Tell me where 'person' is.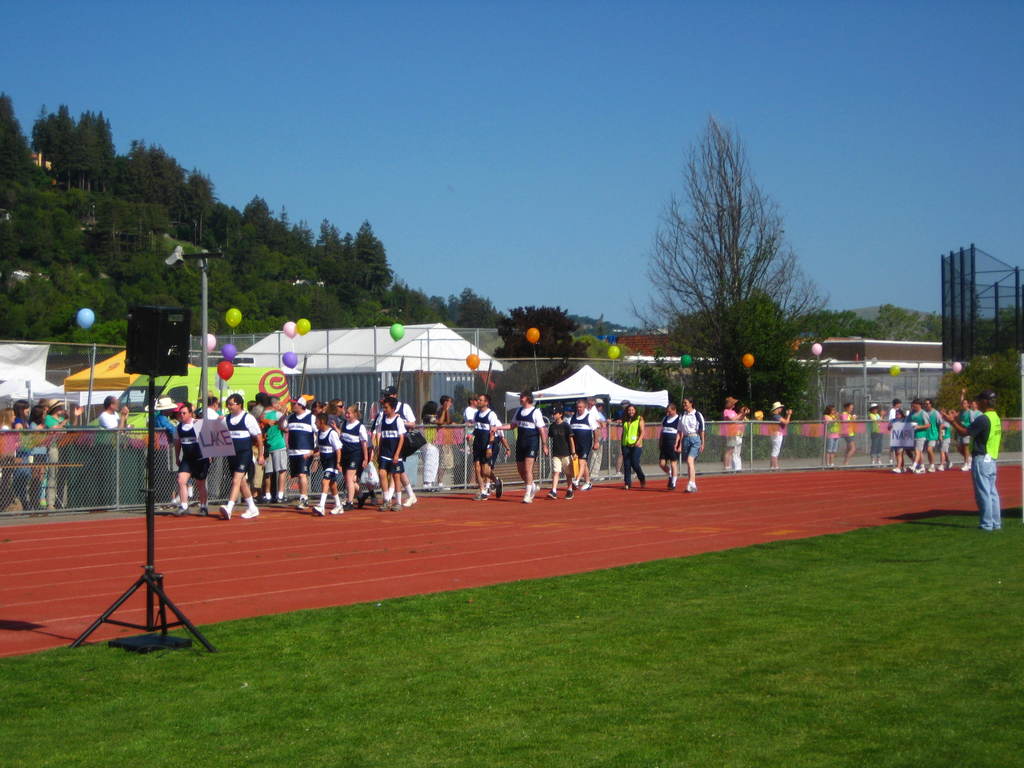
'person' is at [28, 403, 47, 510].
